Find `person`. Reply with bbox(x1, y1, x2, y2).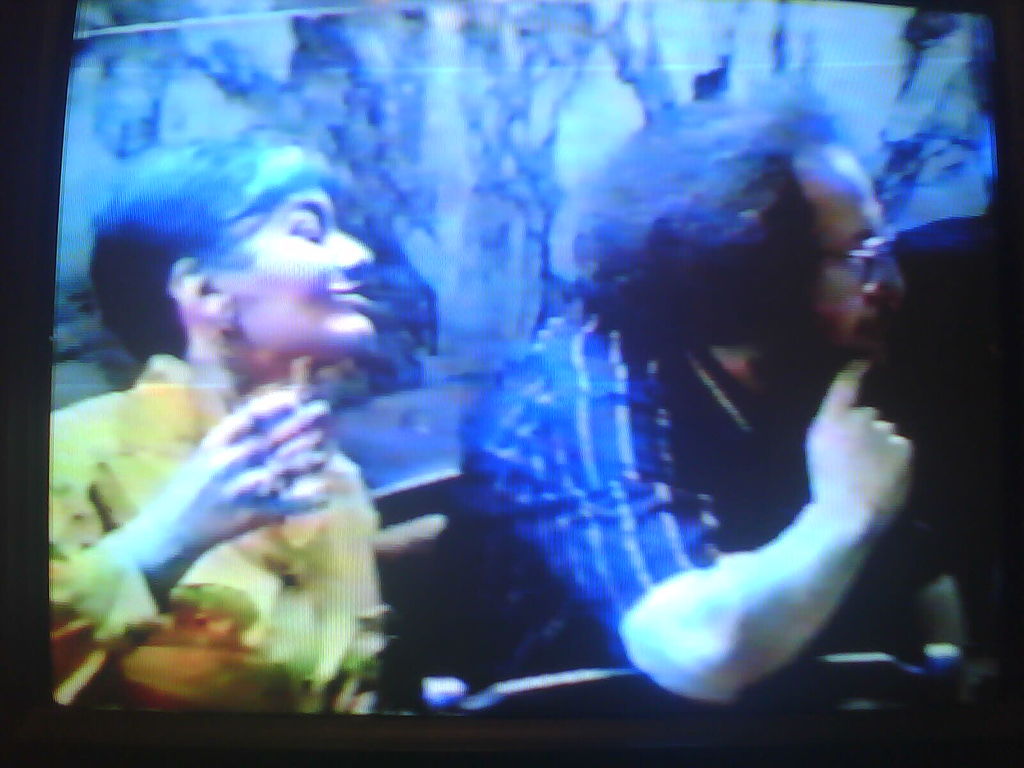
bbox(45, 125, 392, 715).
